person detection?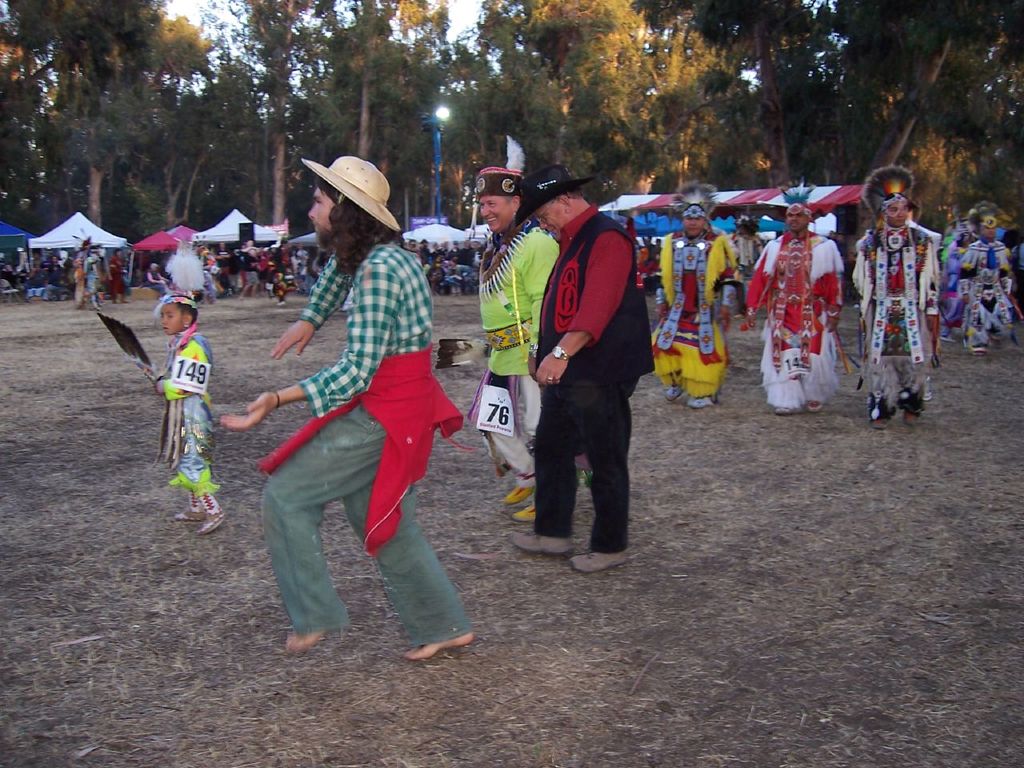
[130, 244, 213, 530]
